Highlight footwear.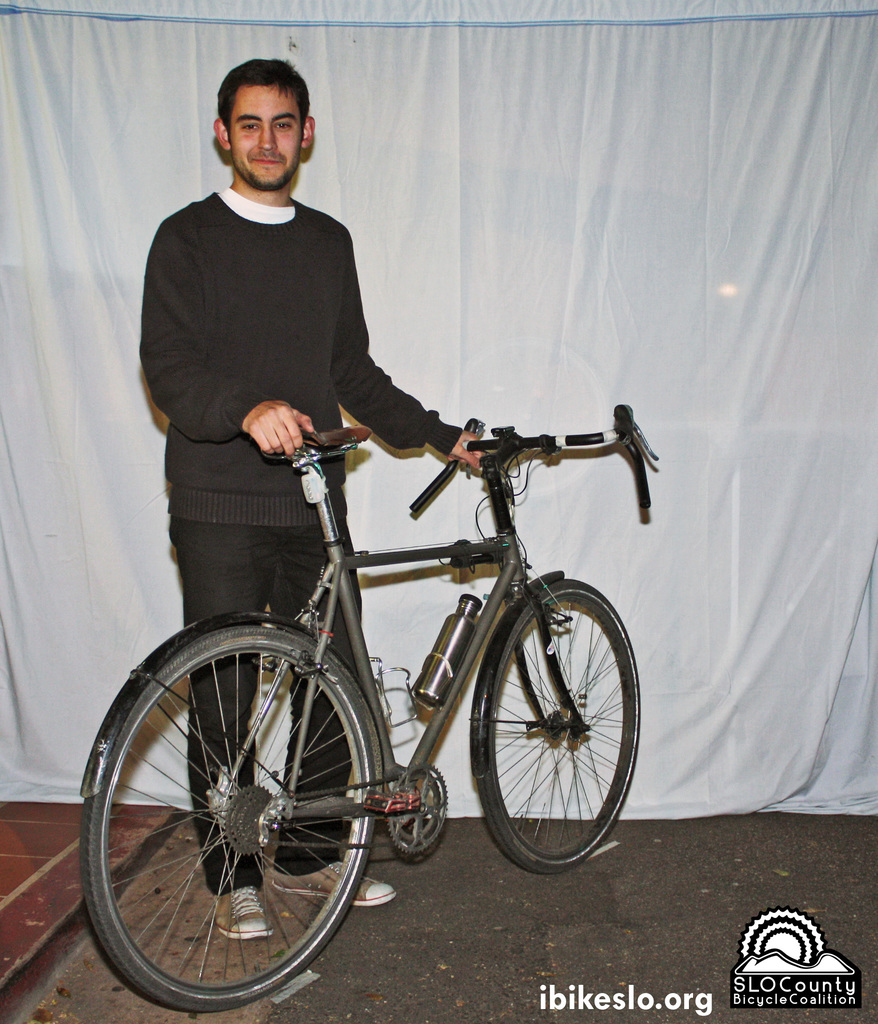
Highlighted region: 261/860/392/905.
